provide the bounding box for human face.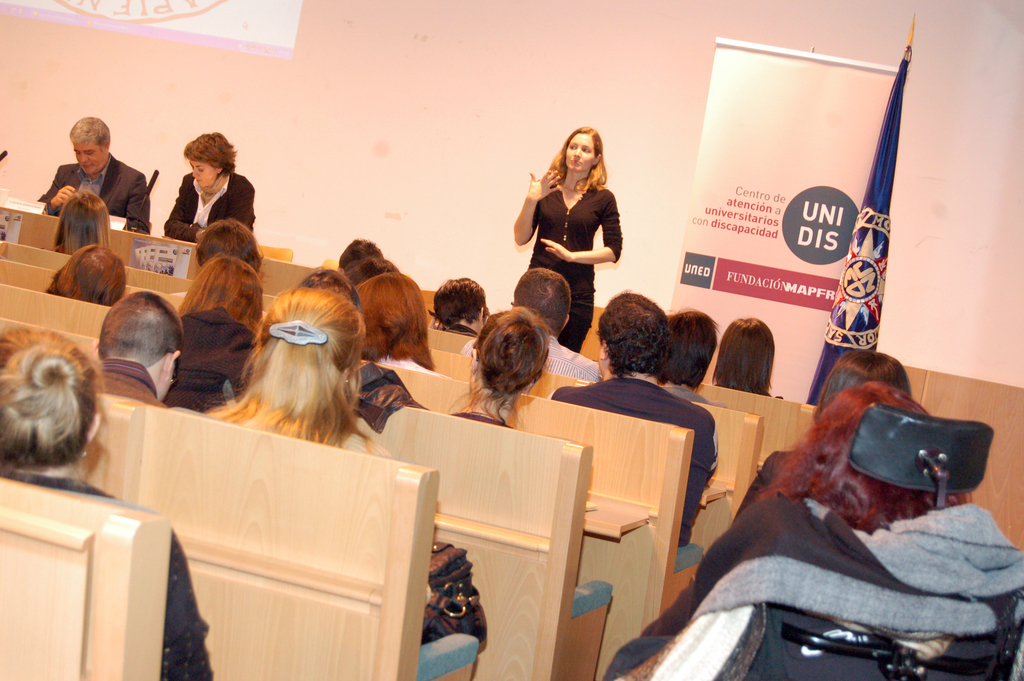
bbox=[70, 140, 106, 177].
